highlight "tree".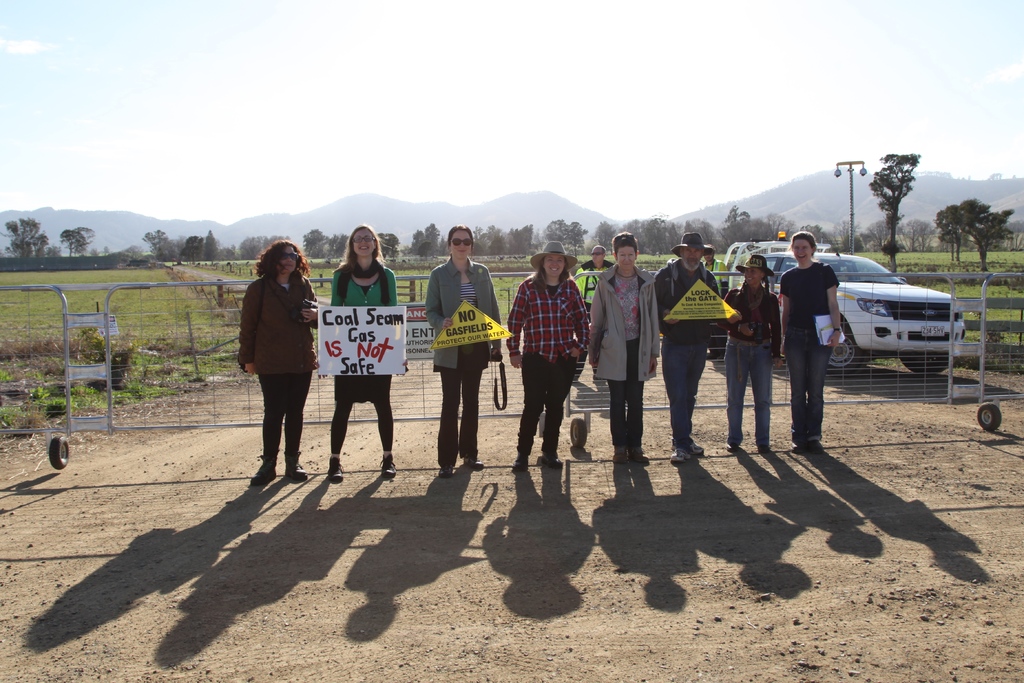
Highlighted region: 417:215:438:265.
